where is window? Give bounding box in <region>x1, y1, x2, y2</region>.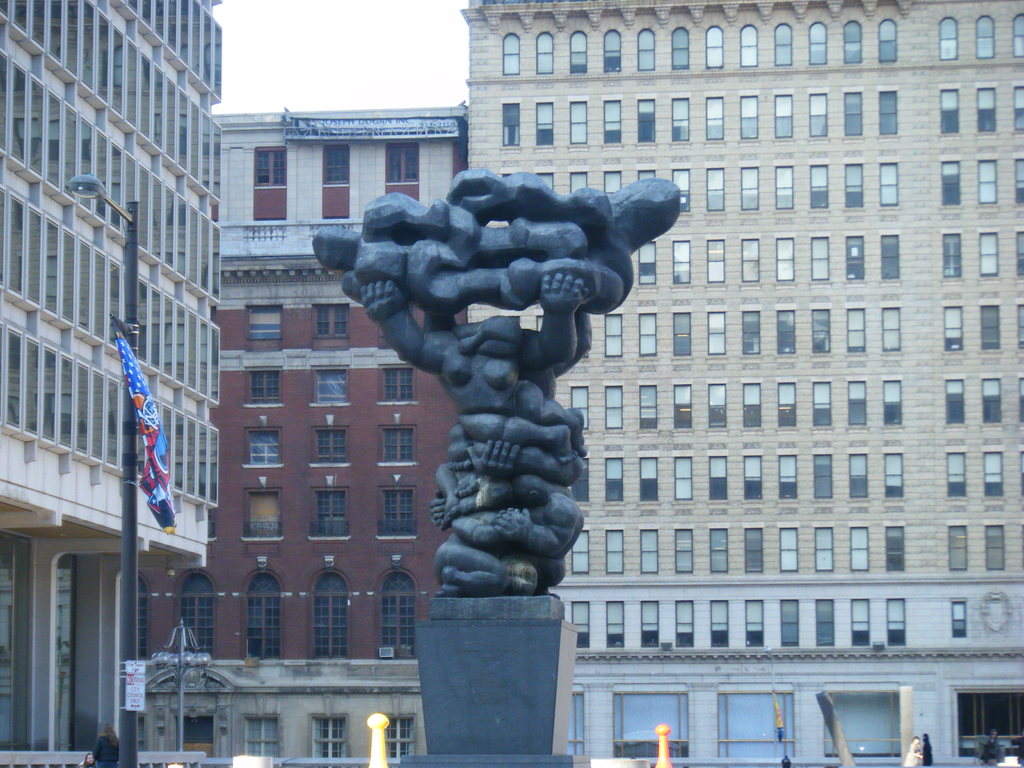
<region>739, 162, 759, 212</region>.
